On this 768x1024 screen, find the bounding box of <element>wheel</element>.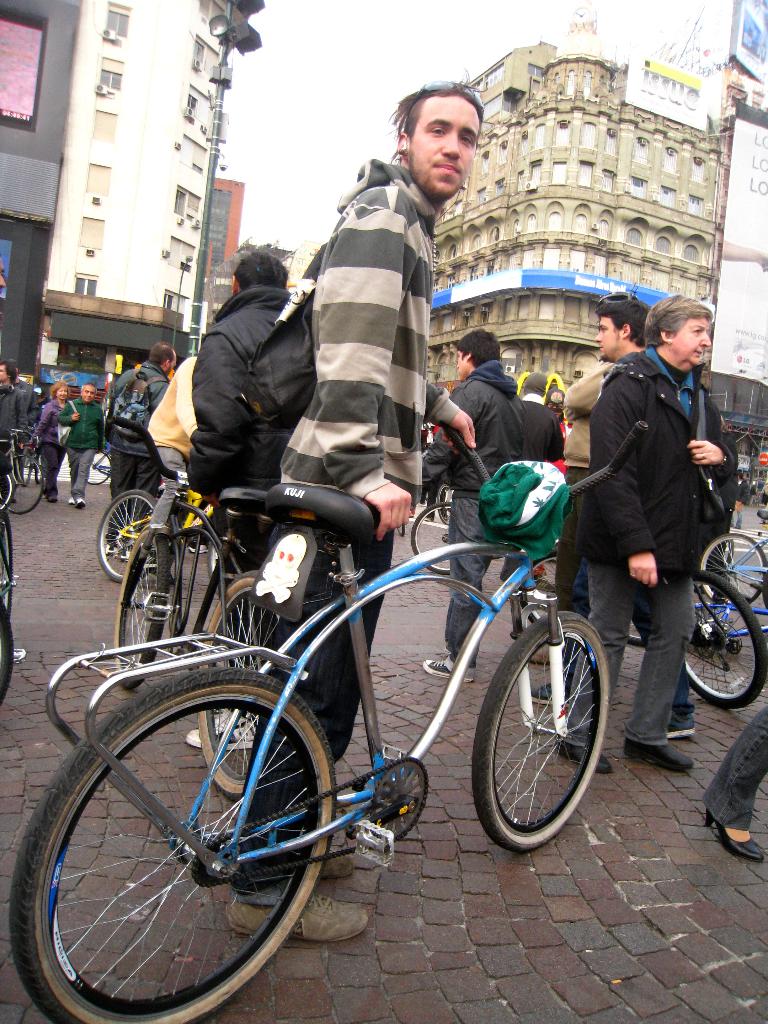
Bounding box: {"left": 2, "top": 453, "right": 46, "bottom": 511}.
